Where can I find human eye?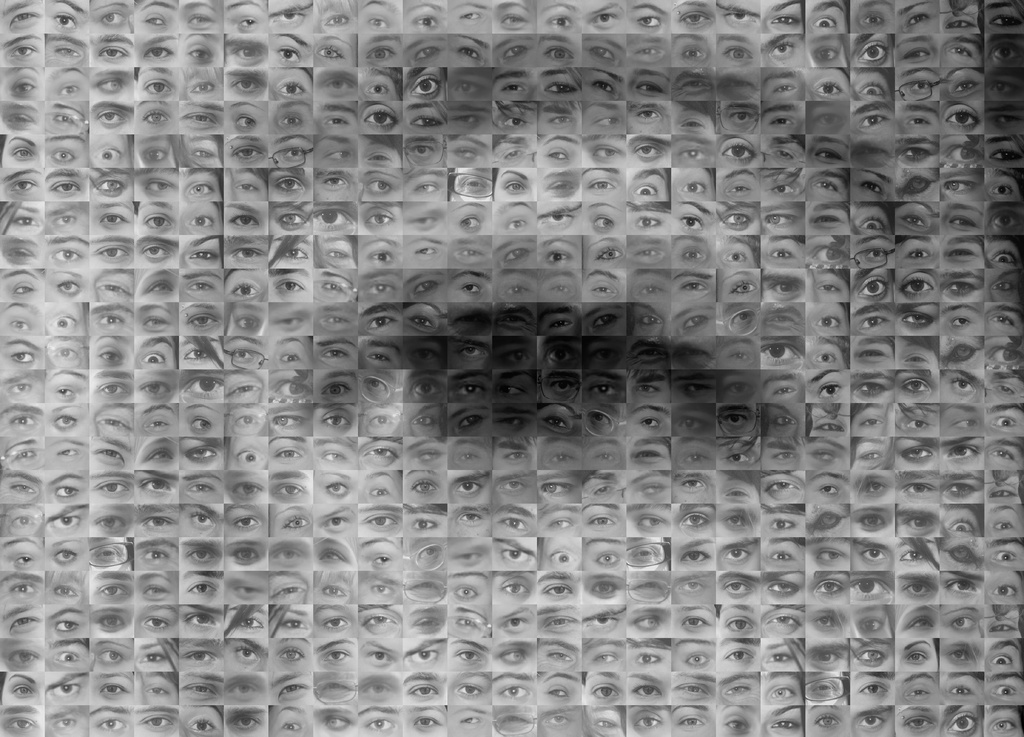
You can find it at region(369, 484, 391, 501).
